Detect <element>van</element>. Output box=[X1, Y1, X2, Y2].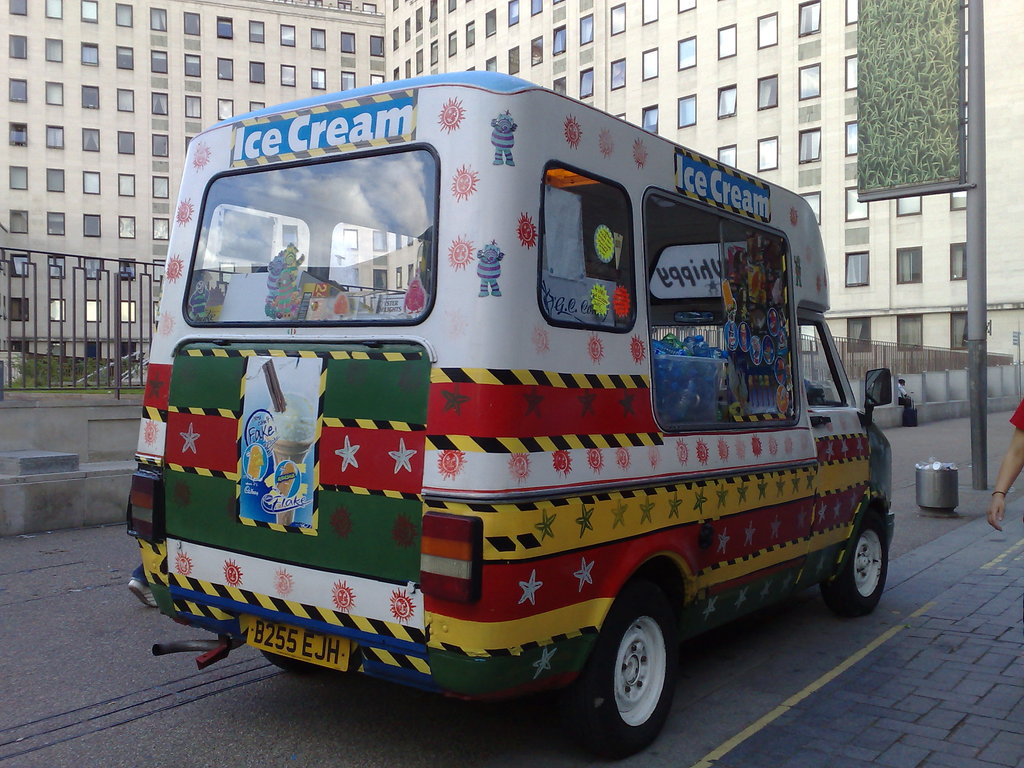
box=[124, 67, 899, 754].
